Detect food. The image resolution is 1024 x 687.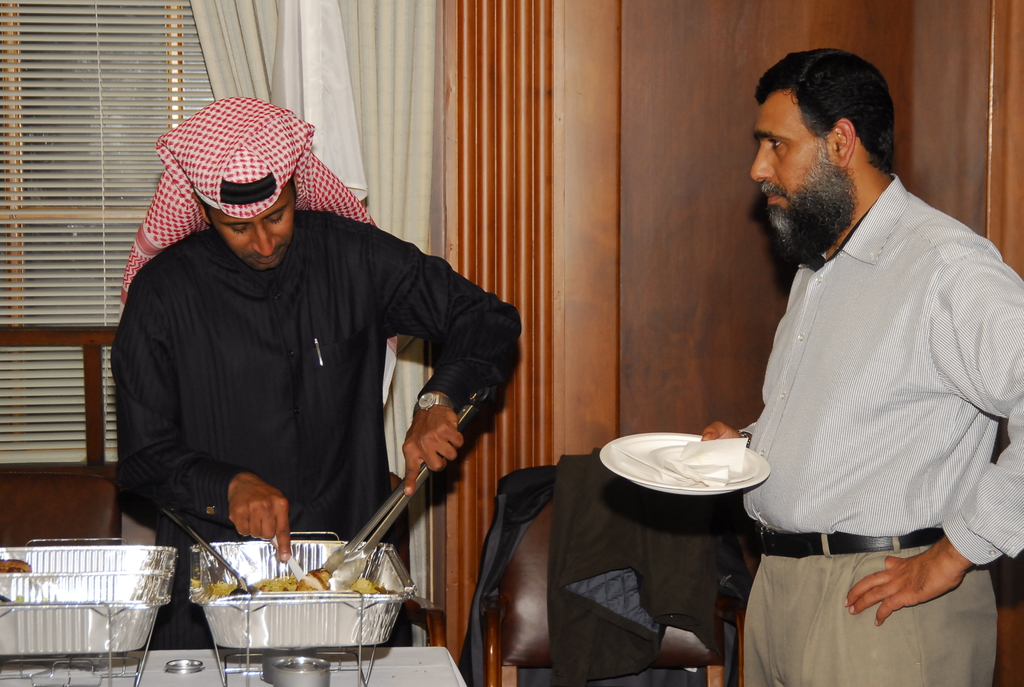
<box>191,566,381,595</box>.
